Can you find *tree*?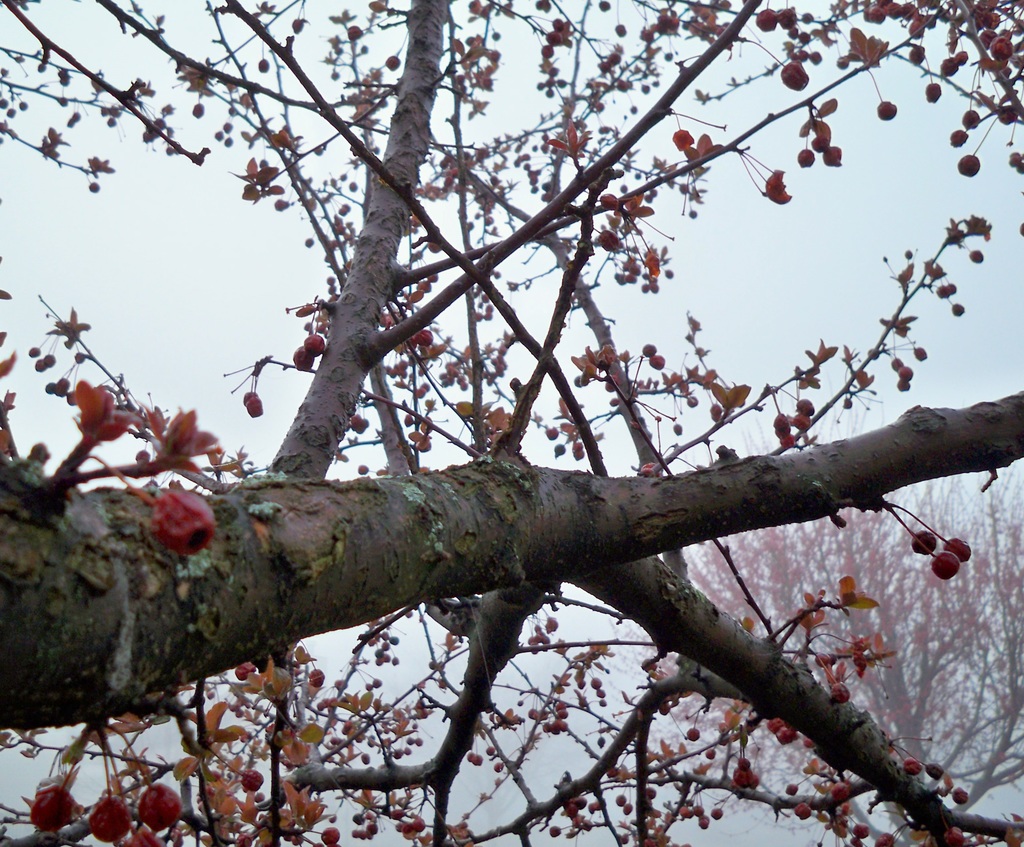
Yes, bounding box: Rect(32, 20, 1013, 837).
